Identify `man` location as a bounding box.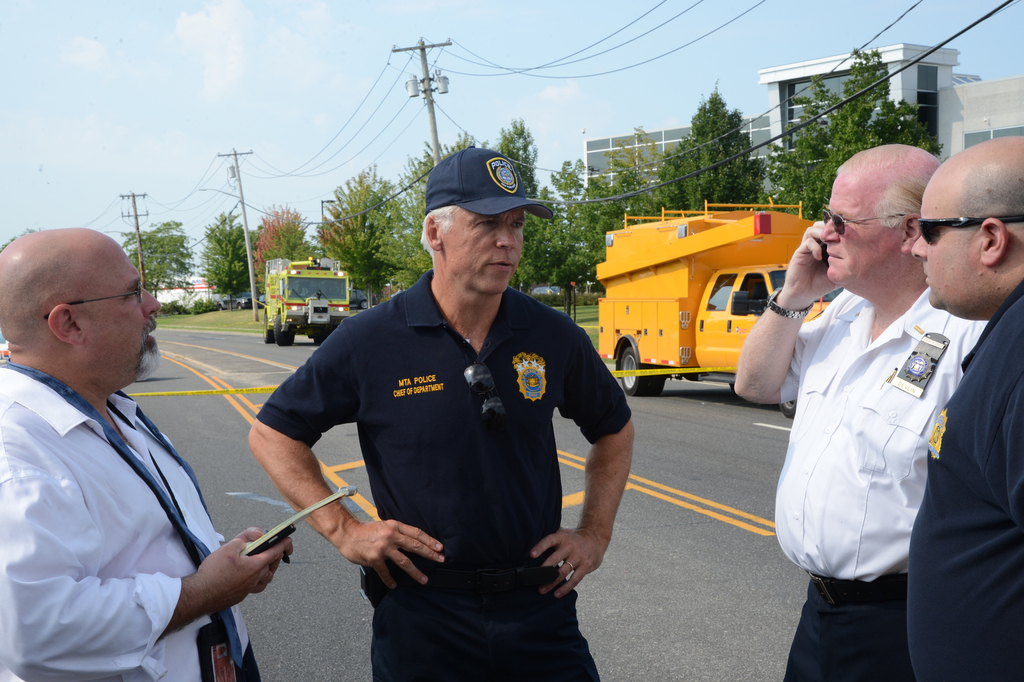
left=0, top=225, right=291, bottom=681.
